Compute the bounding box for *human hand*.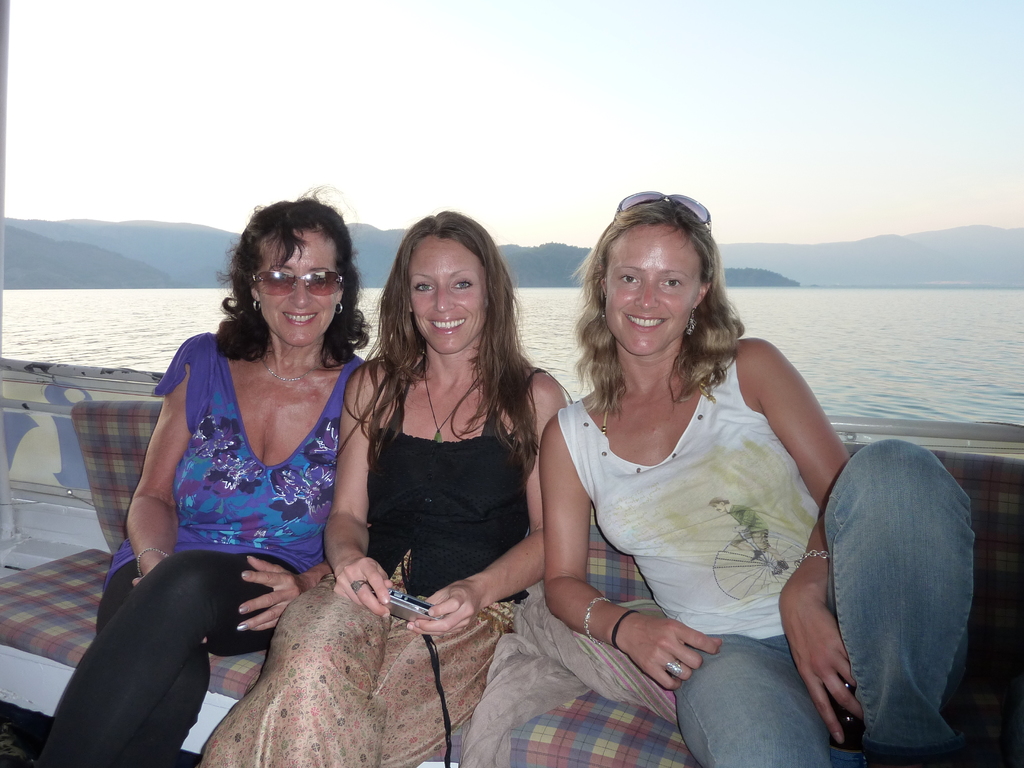
bbox(234, 555, 311, 634).
